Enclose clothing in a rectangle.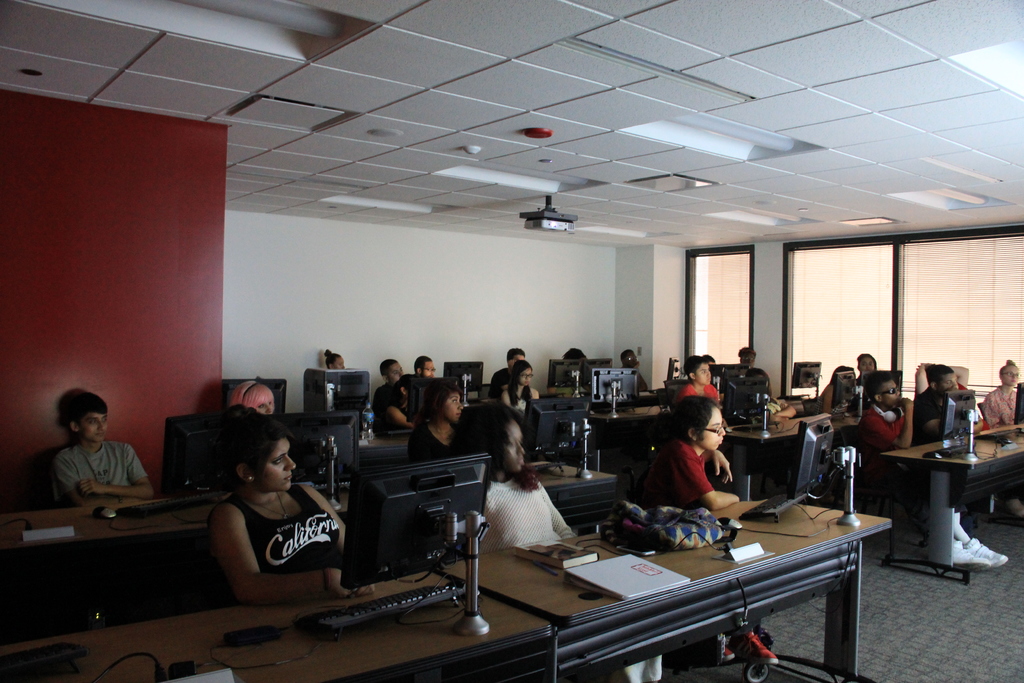
box=[647, 437, 712, 513].
